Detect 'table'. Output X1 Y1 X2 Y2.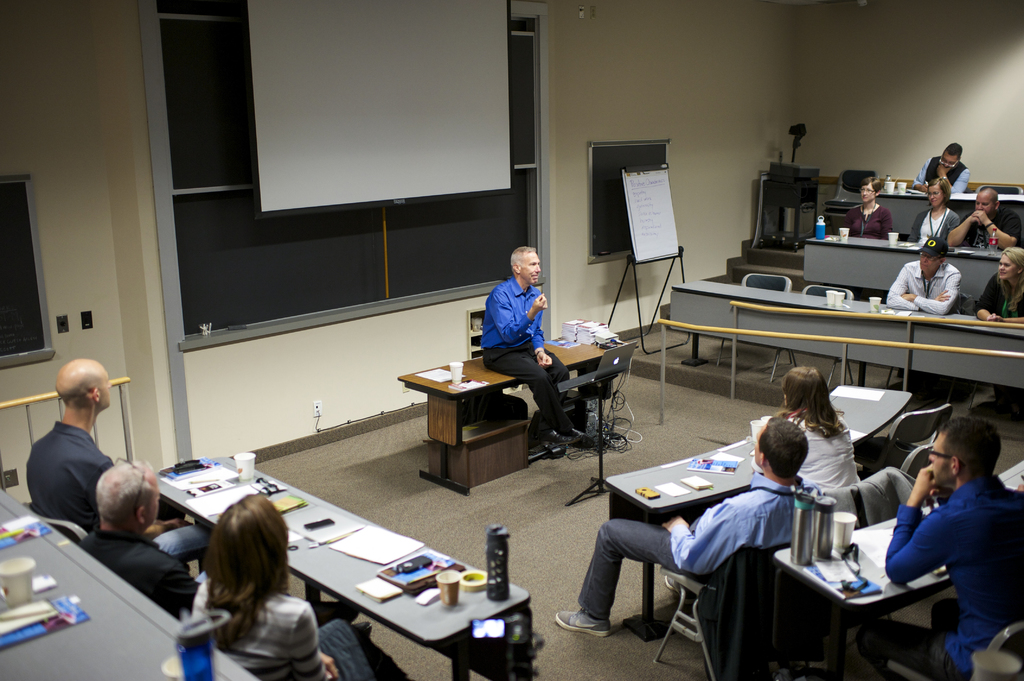
670 282 1023 444.
